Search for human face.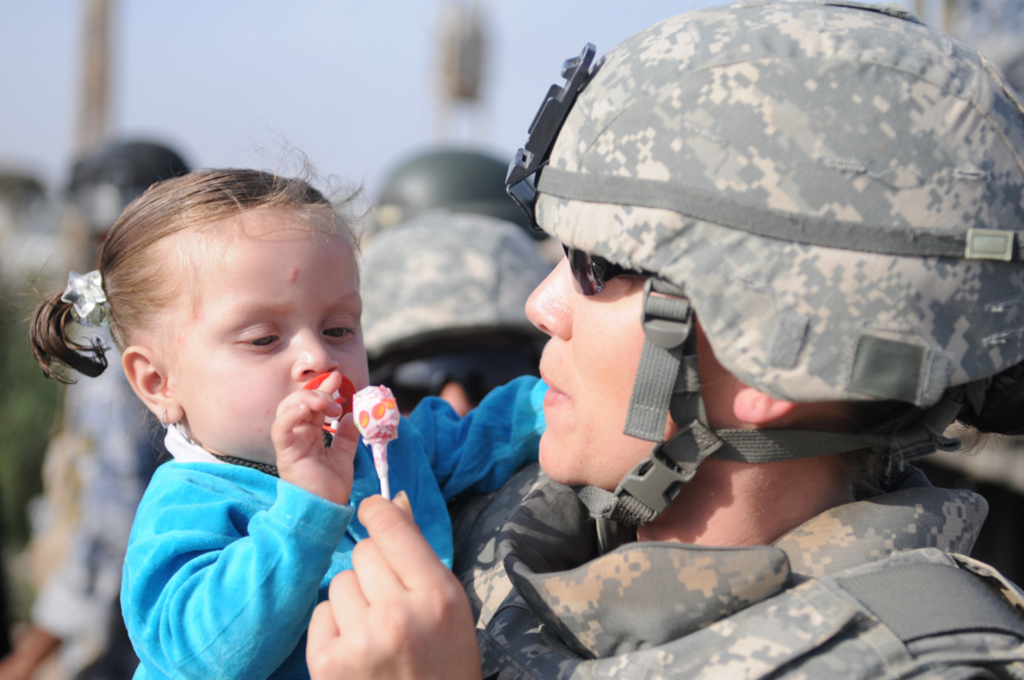
Found at [left=168, top=221, right=368, bottom=467].
